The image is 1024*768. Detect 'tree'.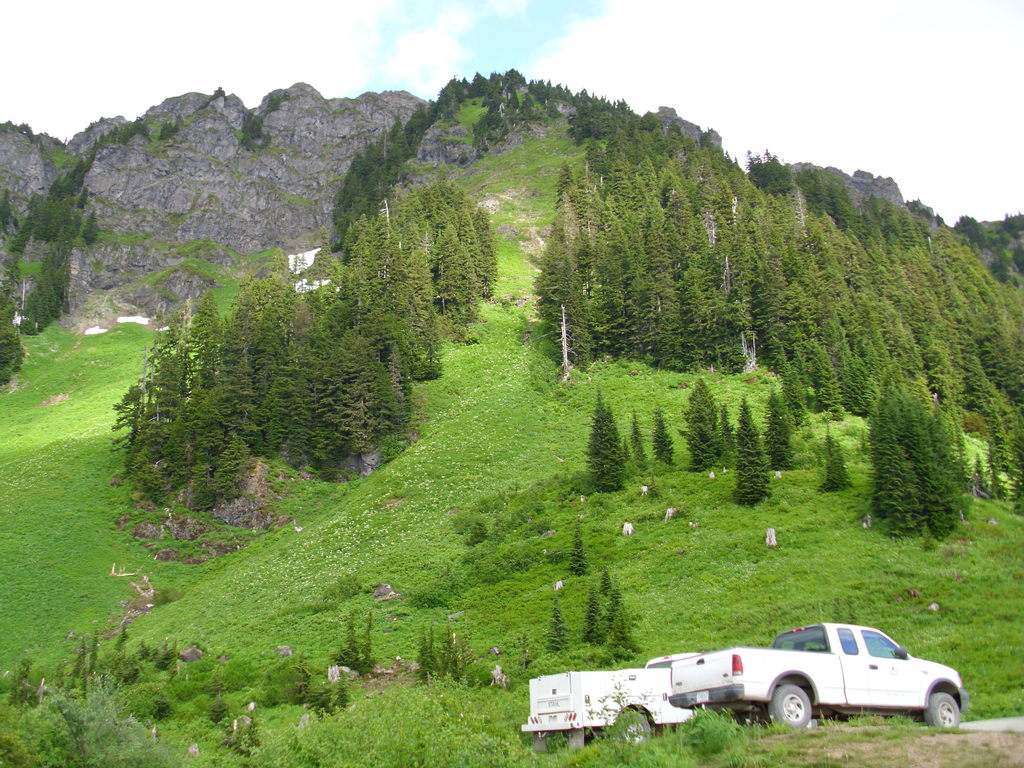
Detection: 678,380,724,465.
